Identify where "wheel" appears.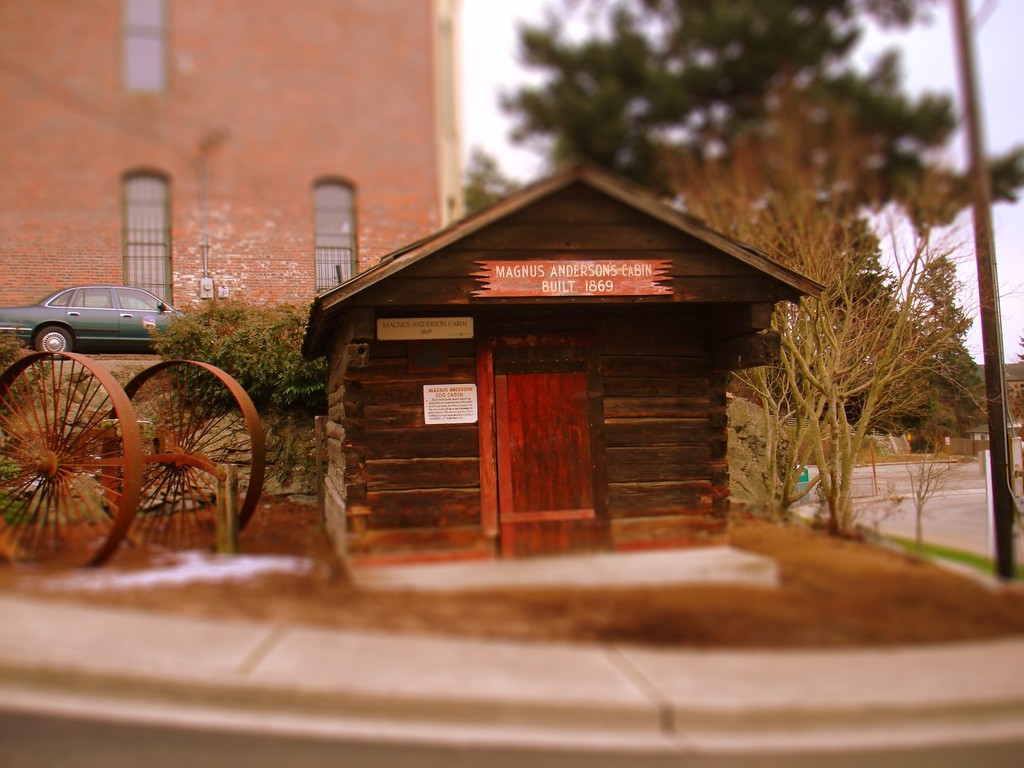
Appears at (38, 326, 71, 358).
